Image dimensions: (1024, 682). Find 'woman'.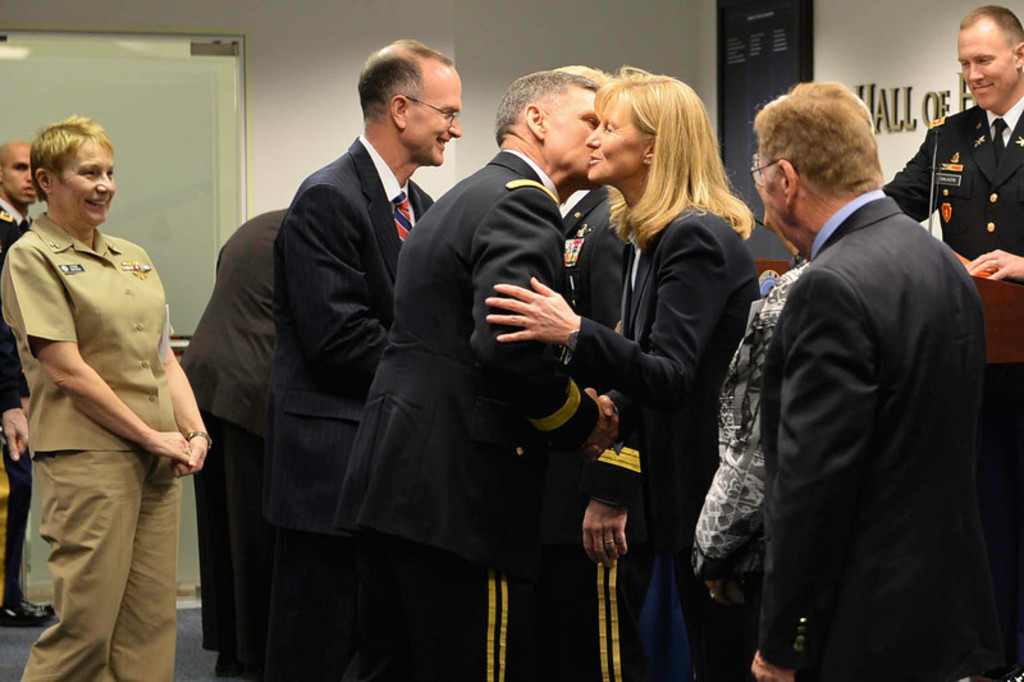
[left=684, top=156, right=813, bottom=681].
